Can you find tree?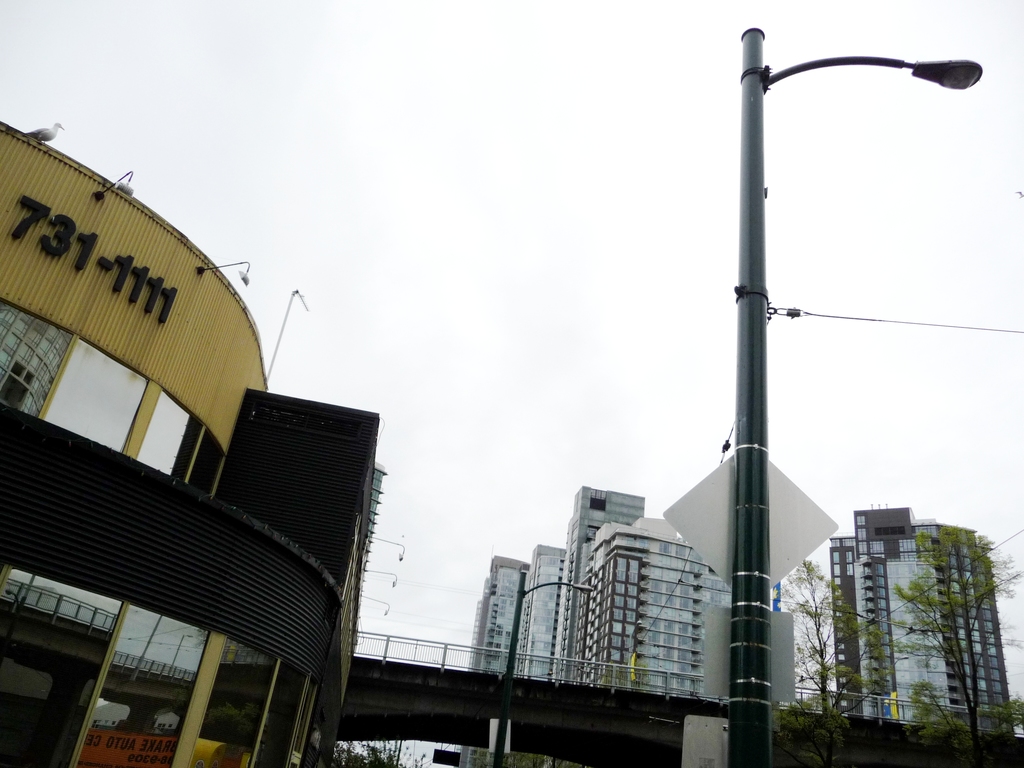
Yes, bounding box: {"left": 332, "top": 741, "right": 424, "bottom": 767}.
